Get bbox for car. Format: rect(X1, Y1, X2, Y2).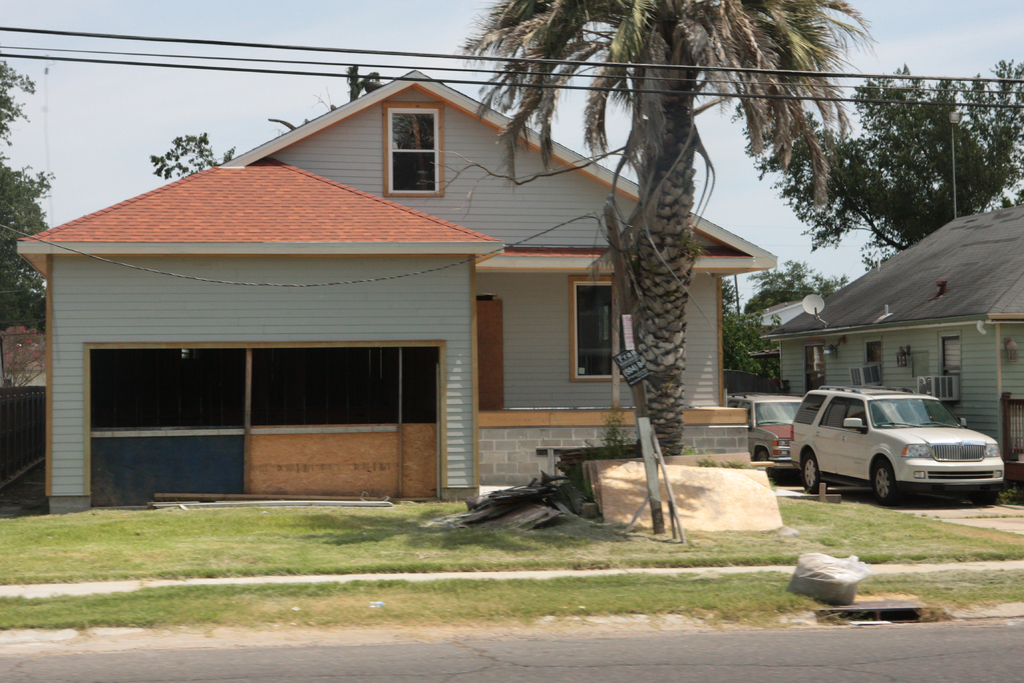
rect(726, 389, 819, 472).
